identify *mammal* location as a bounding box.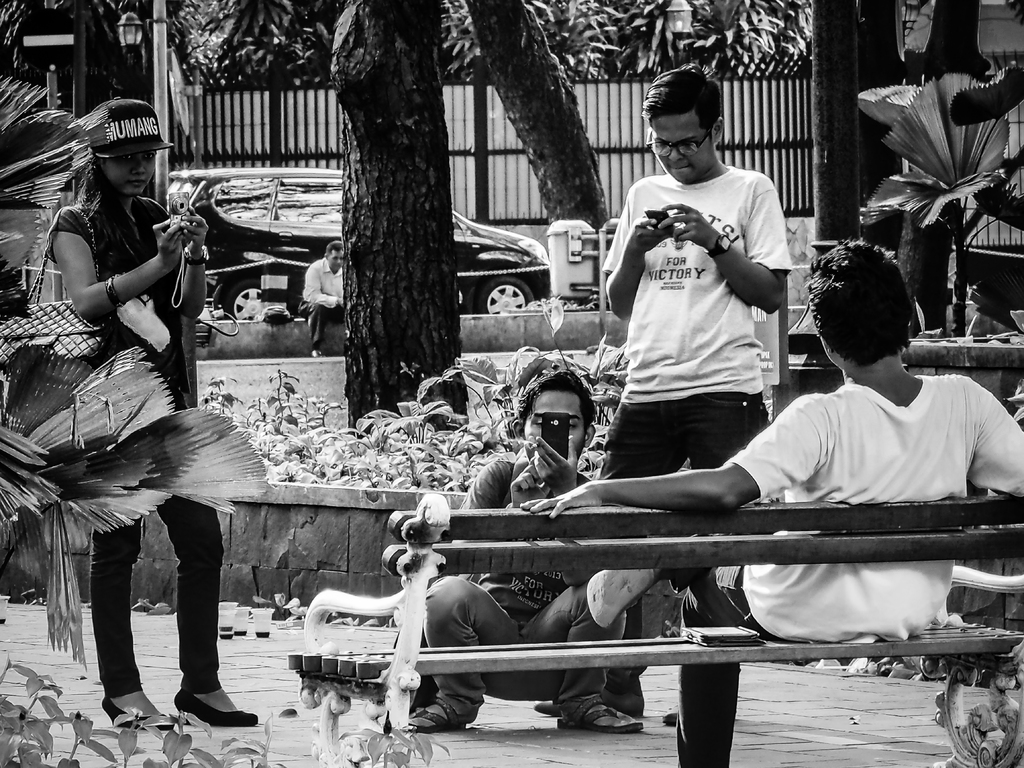
520:241:1023:767.
